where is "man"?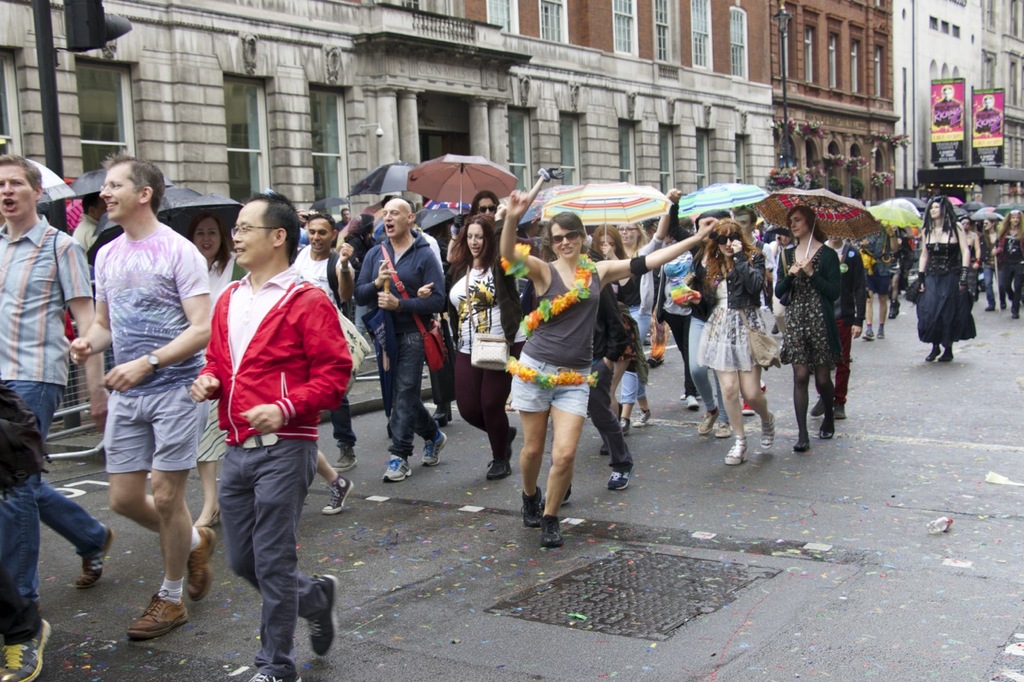
{"x1": 291, "y1": 213, "x2": 358, "y2": 479}.
